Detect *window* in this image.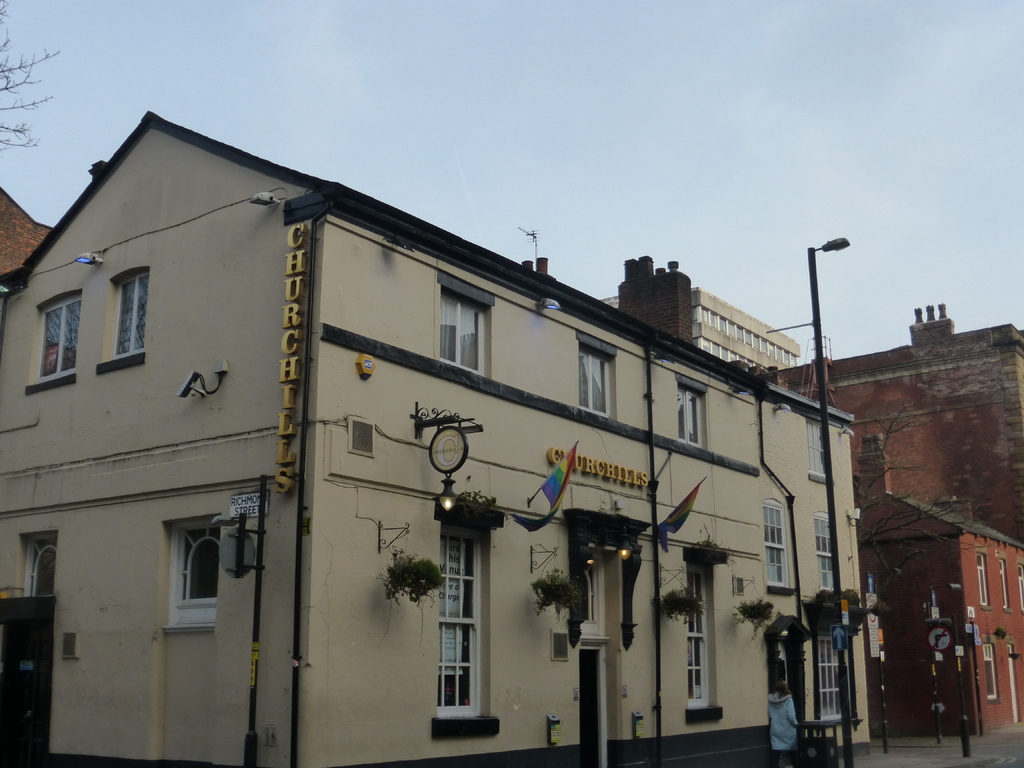
Detection: bbox=[22, 288, 82, 392].
